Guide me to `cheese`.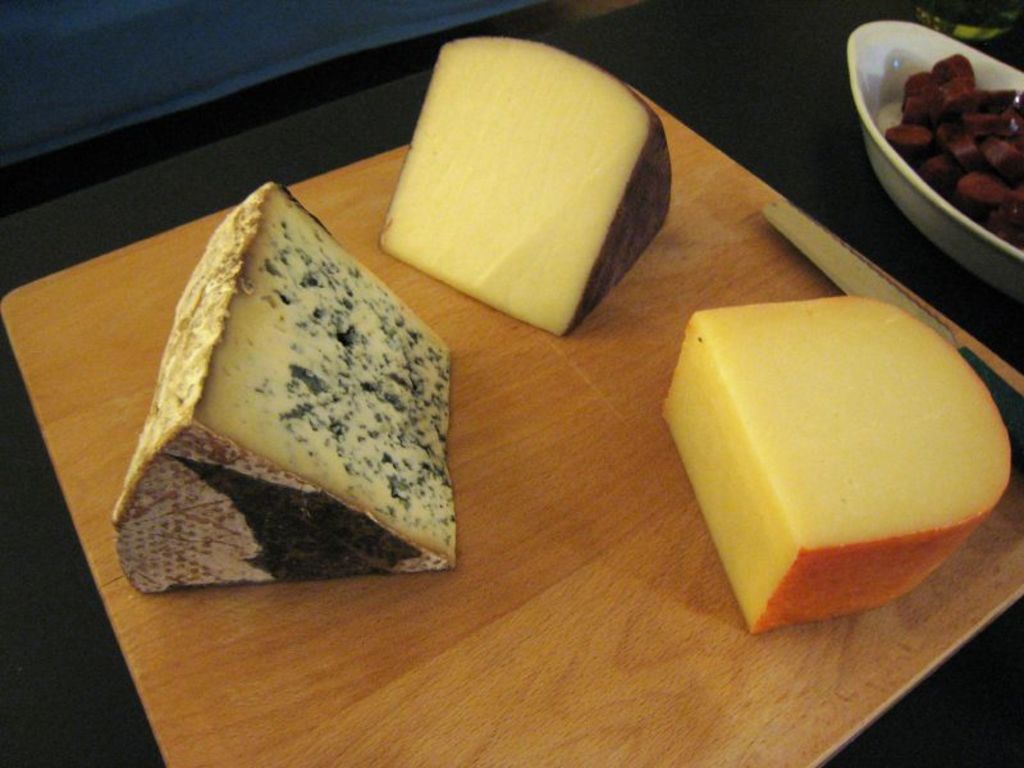
Guidance: <box>664,288,1016,635</box>.
